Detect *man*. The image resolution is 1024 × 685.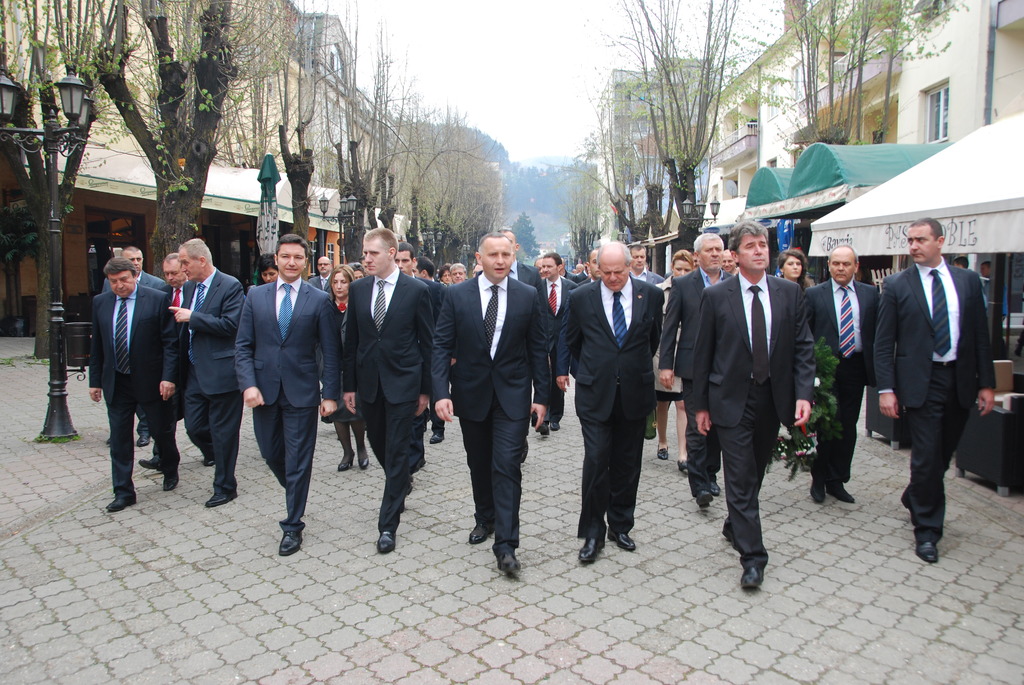
(168,248,248,468).
